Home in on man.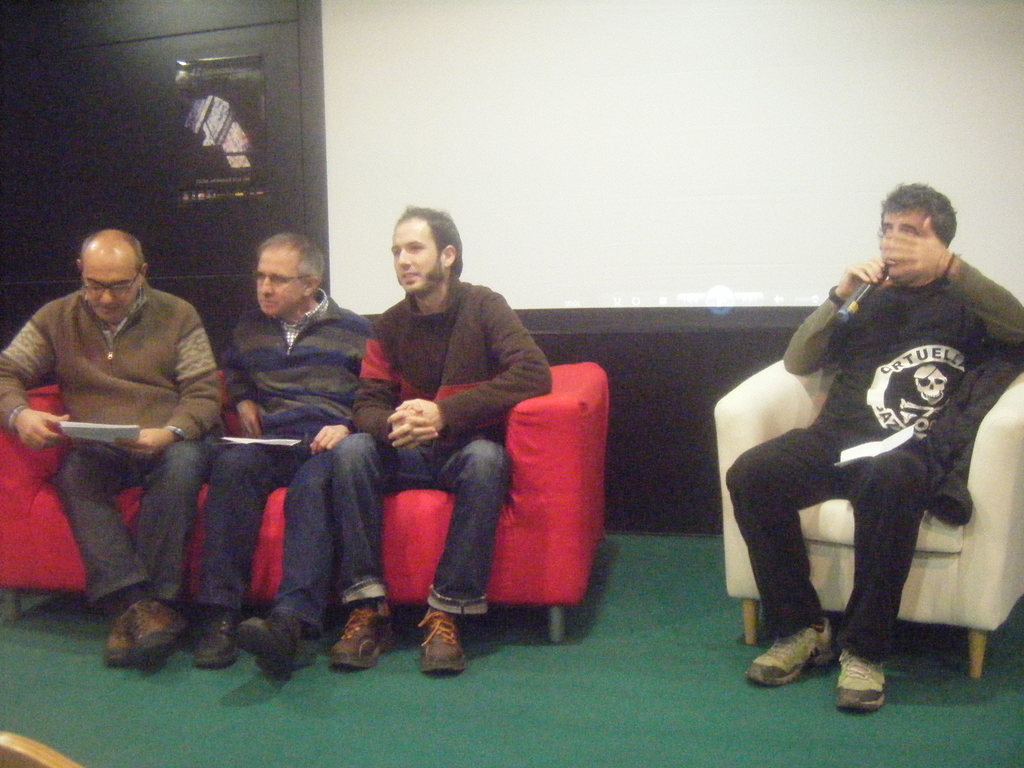
Homed in at Rect(0, 227, 223, 665).
